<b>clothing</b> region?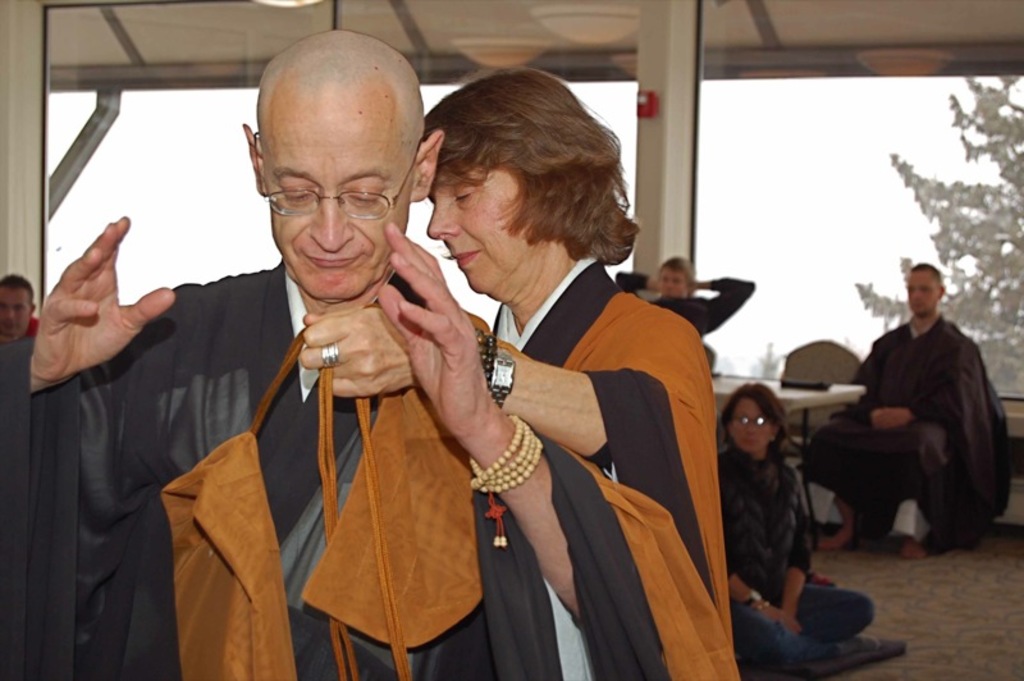
box=[497, 255, 728, 617]
